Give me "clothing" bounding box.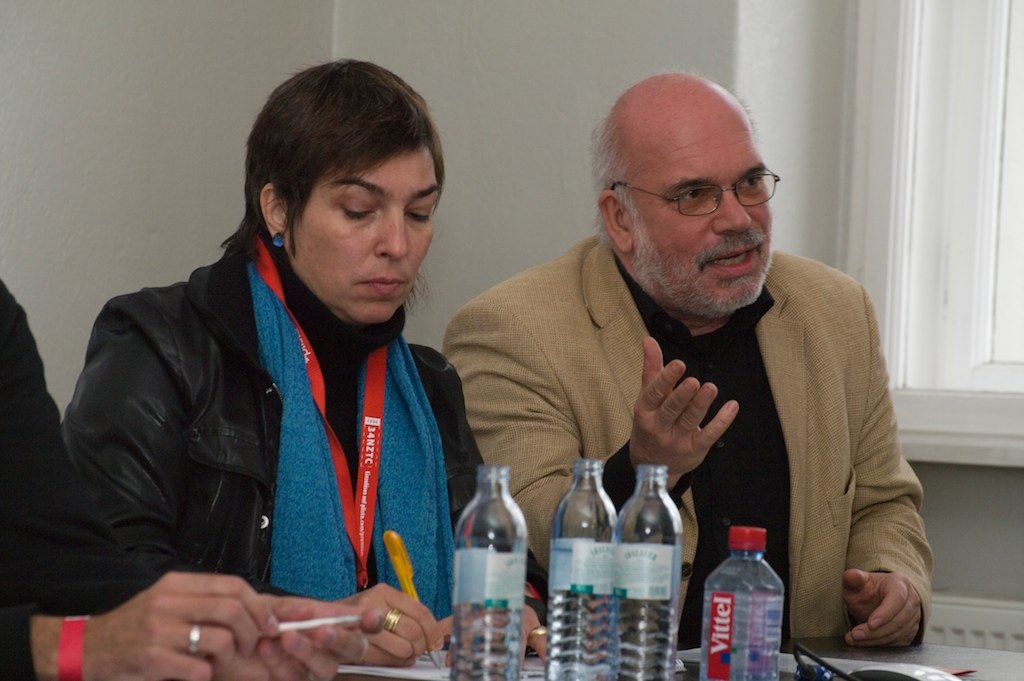
box=[0, 267, 61, 680].
